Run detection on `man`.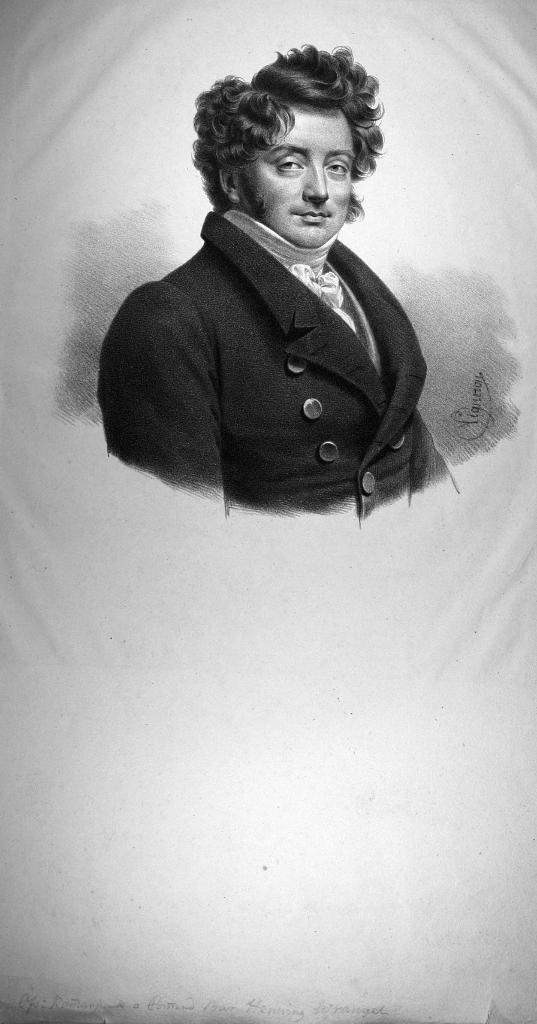
Result: [left=93, top=44, right=471, bottom=521].
